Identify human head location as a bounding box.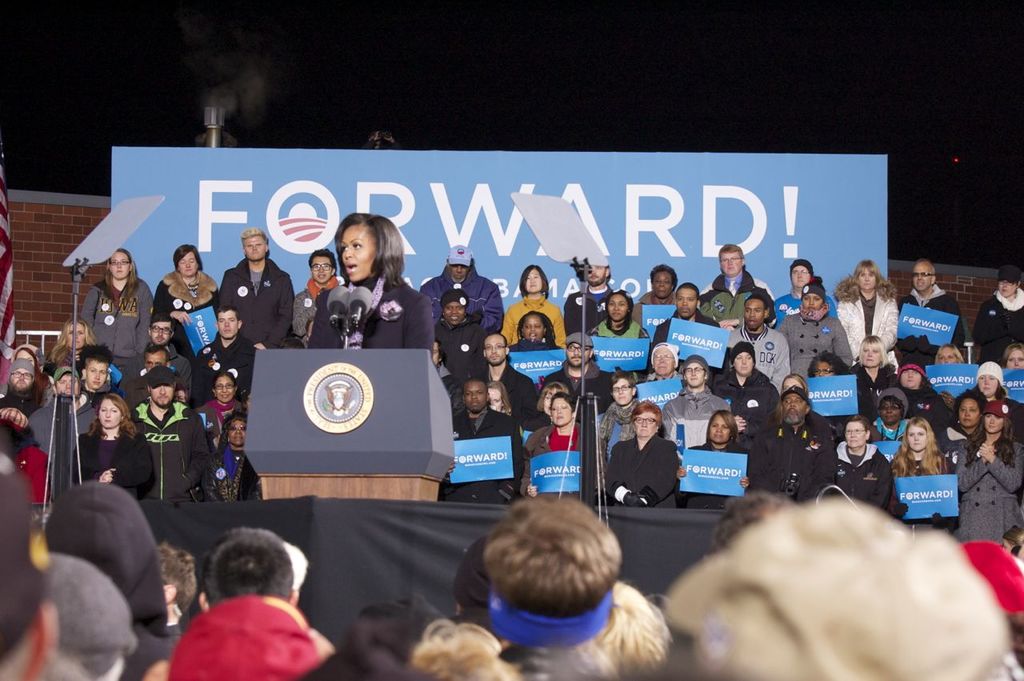
Rect(902, 356, 922, 389).
